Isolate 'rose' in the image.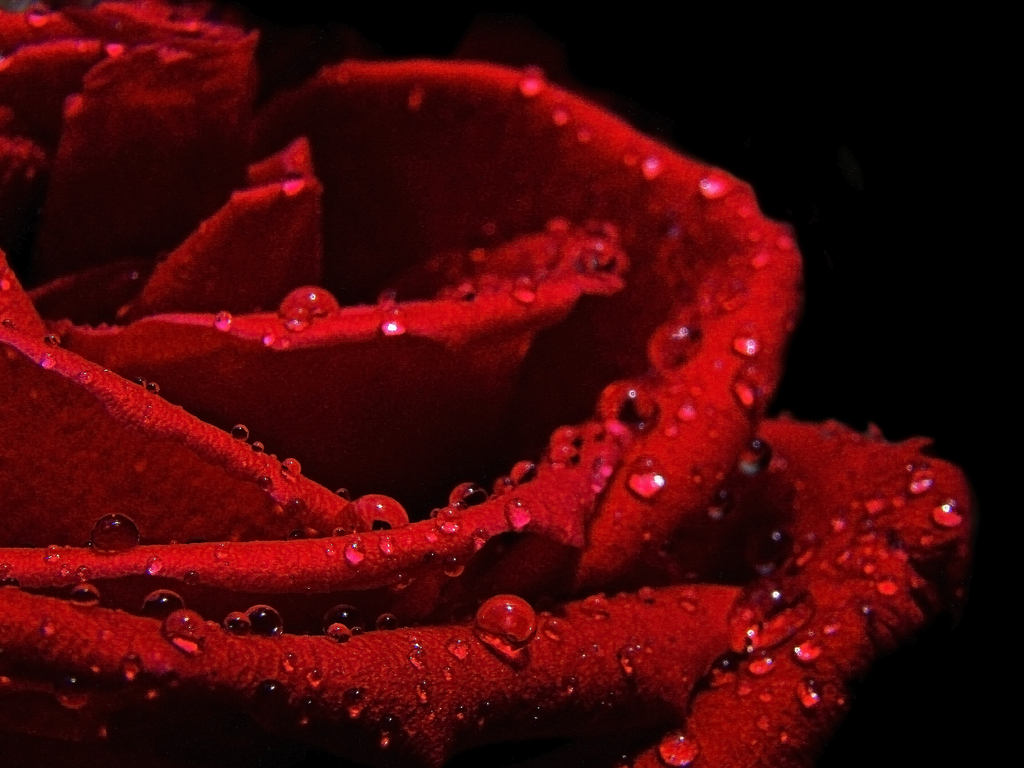
Isolated region: l=0, t=0, r=973, b=767.
